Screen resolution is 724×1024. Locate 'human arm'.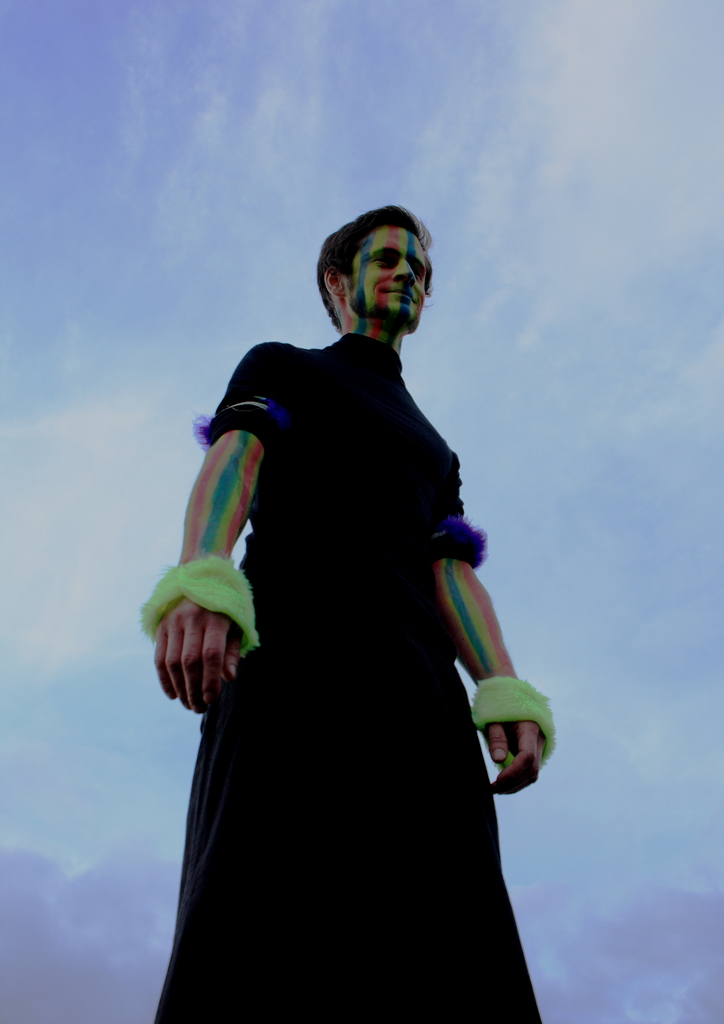
crop(157, 410, 275, 721).
